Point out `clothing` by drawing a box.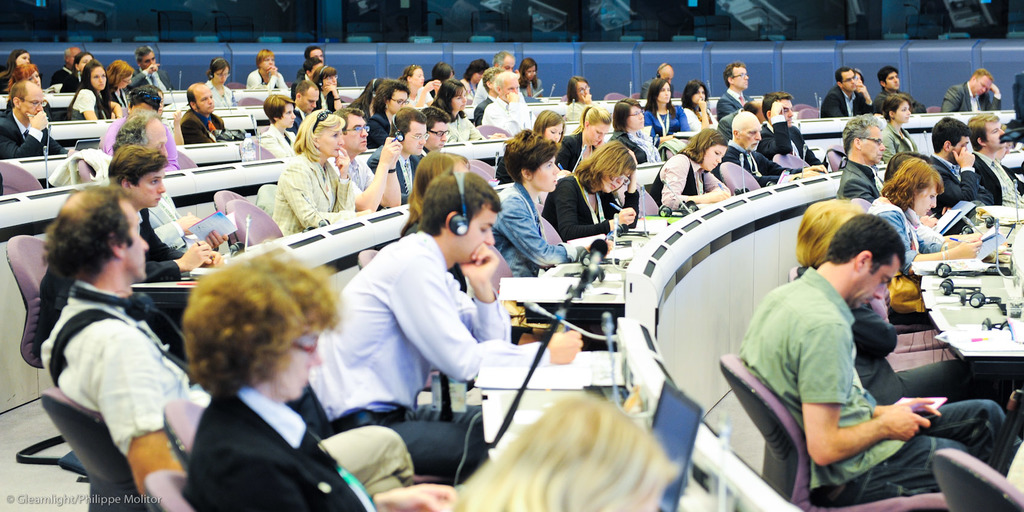
rect(286, 104, 307, 135).
